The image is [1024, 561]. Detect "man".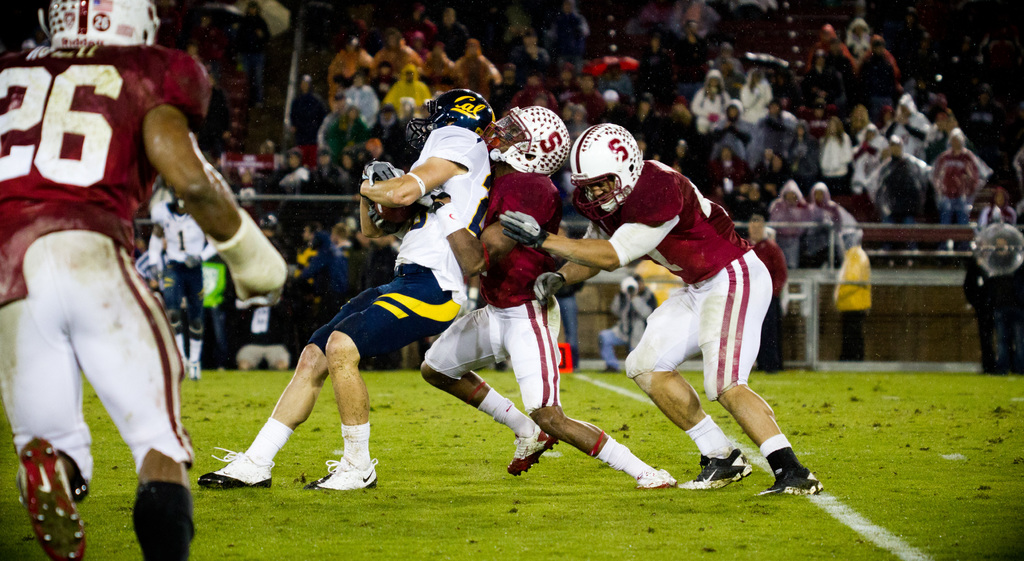
Detection: [left=417, top=107, right=684, bottom=484].
